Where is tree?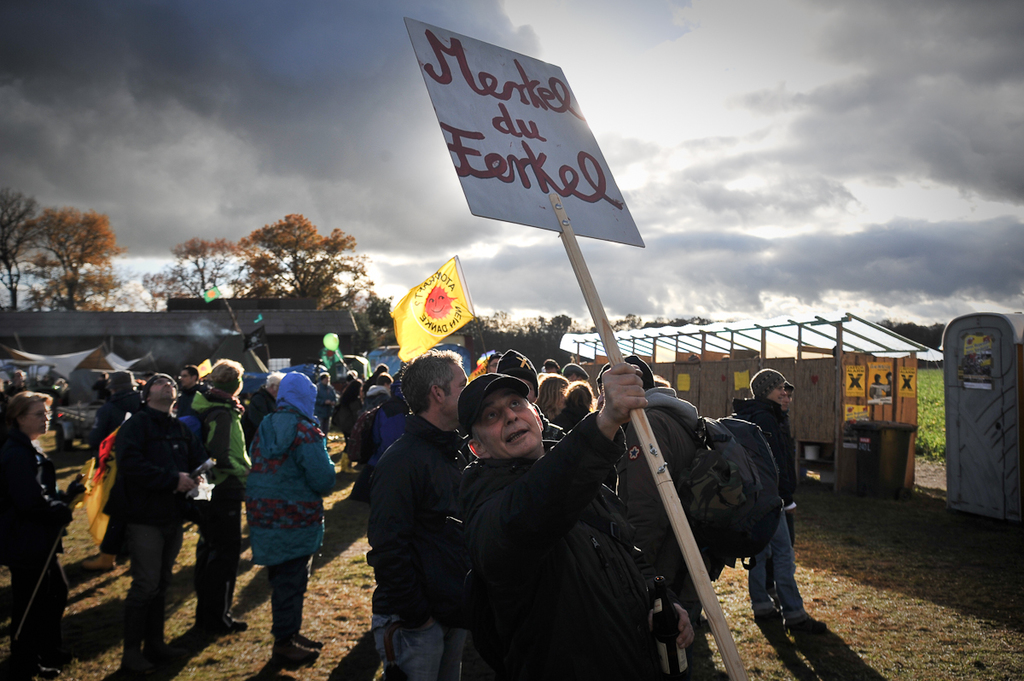
bbox=(132, 271, 190, 318).
